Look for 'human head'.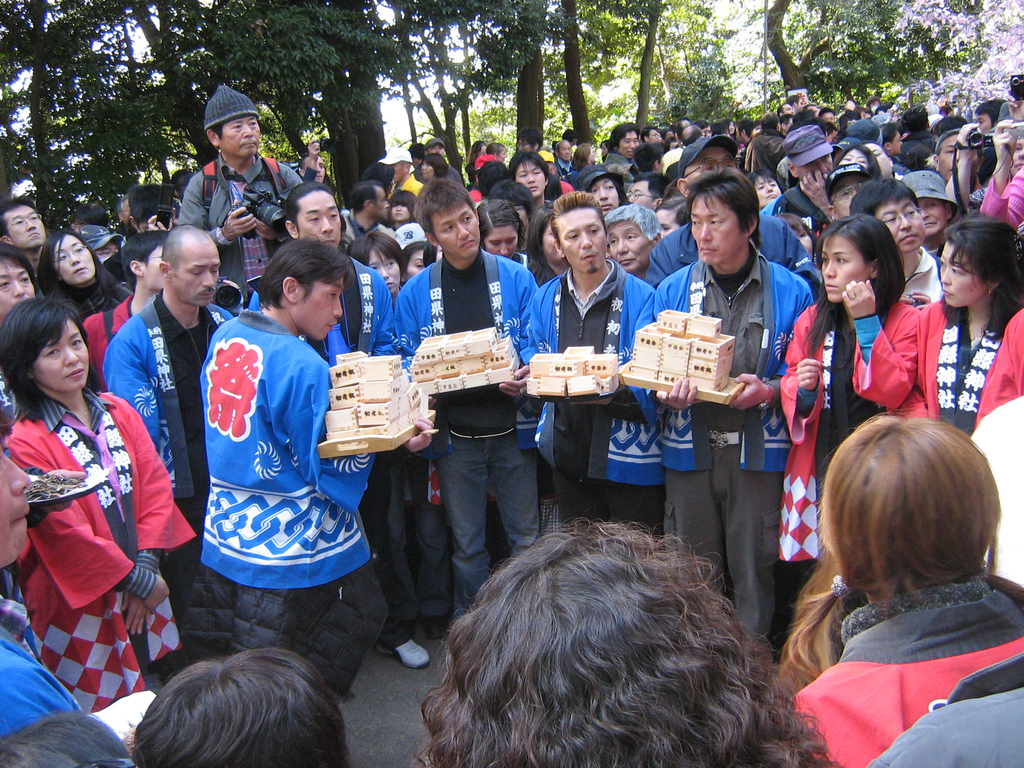
Found: select_region(283, 182, 344, 245).
